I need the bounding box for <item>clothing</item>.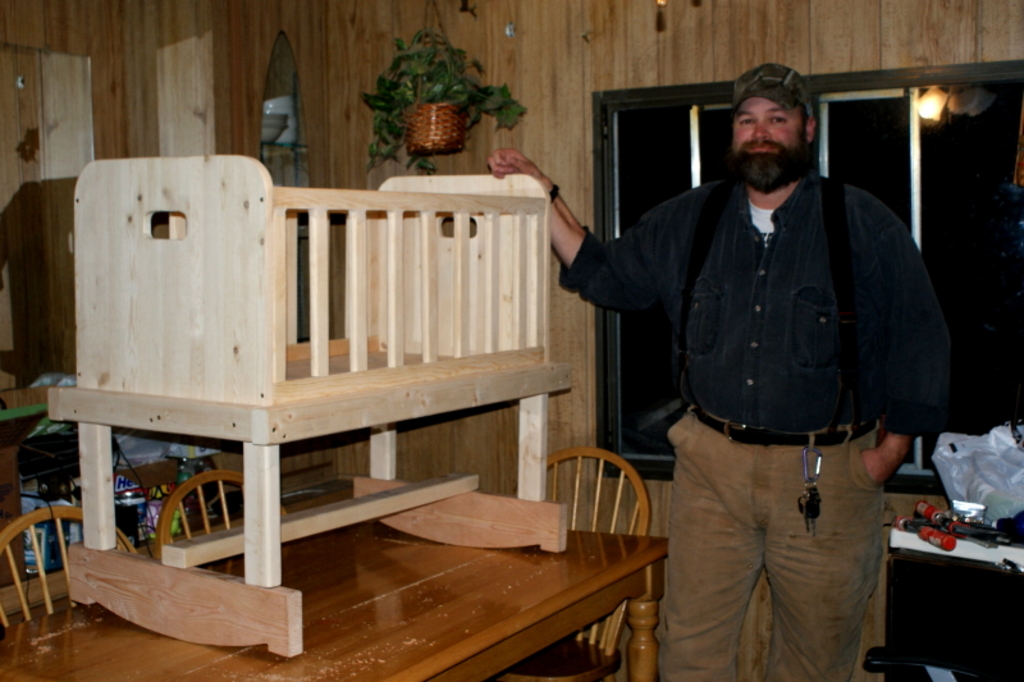
Here it is: 556, 175, 945, 681.
